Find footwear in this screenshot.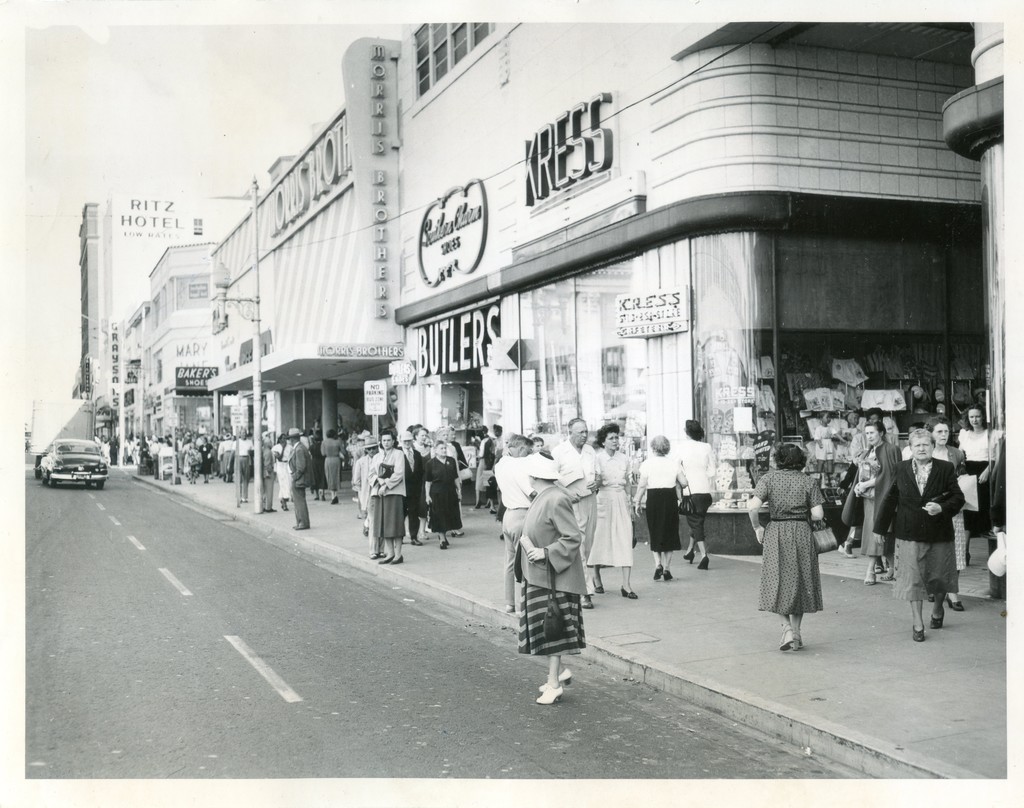
The bounding box for footwear is Rect(663, 571, 673, 578).
